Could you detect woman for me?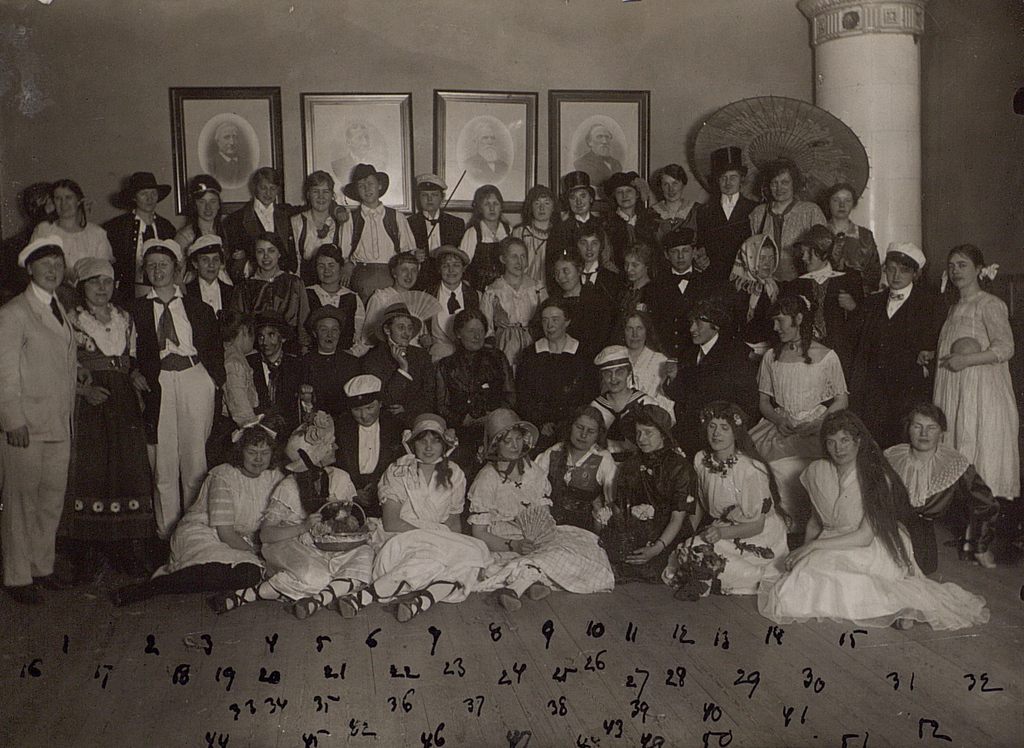
Detection result: [107, 414, 292, 605].
